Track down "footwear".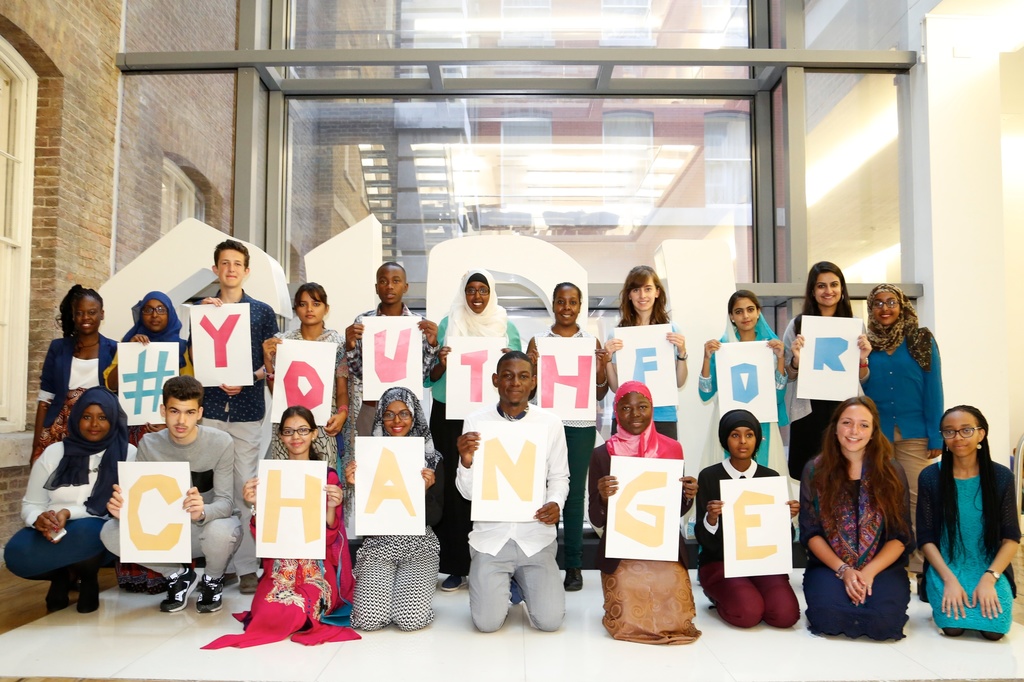
Tracked to [left=198, top=573, right=227, bottom=614].
